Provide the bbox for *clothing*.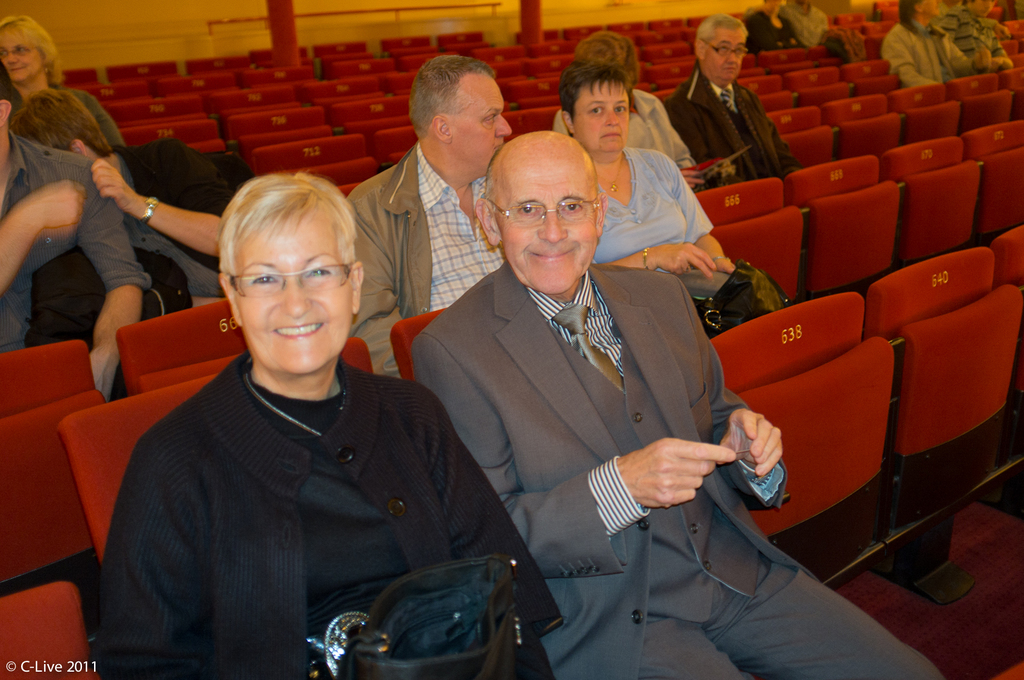
[left=666, top=71, right=803, bottom=176].
